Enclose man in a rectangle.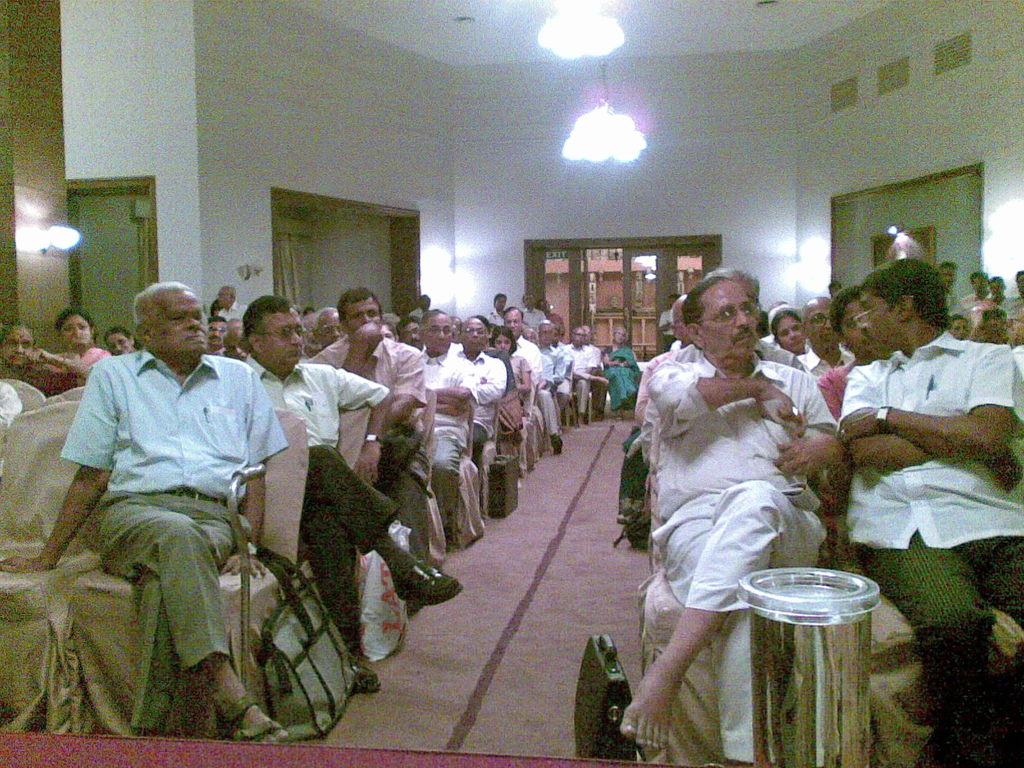
(left=836, top=248, right=1023, bottom=766).
